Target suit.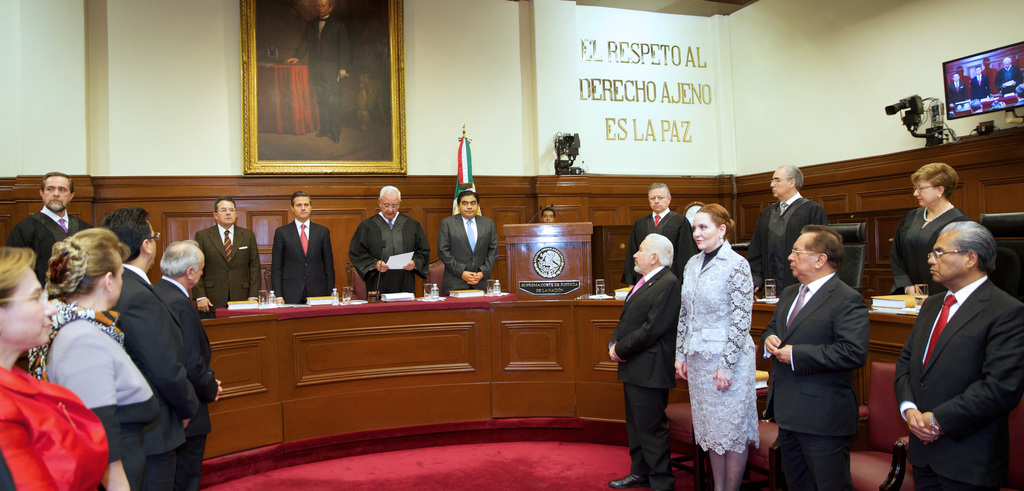
Target region: locate(156, 274, 211, 490).
